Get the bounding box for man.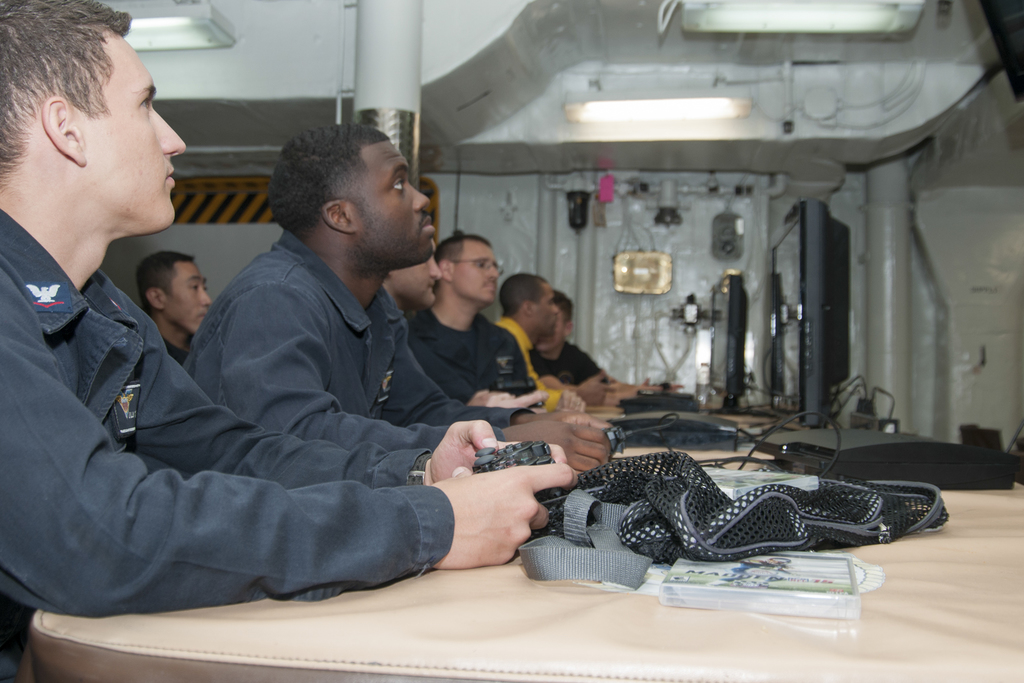
182,121,612,450.
